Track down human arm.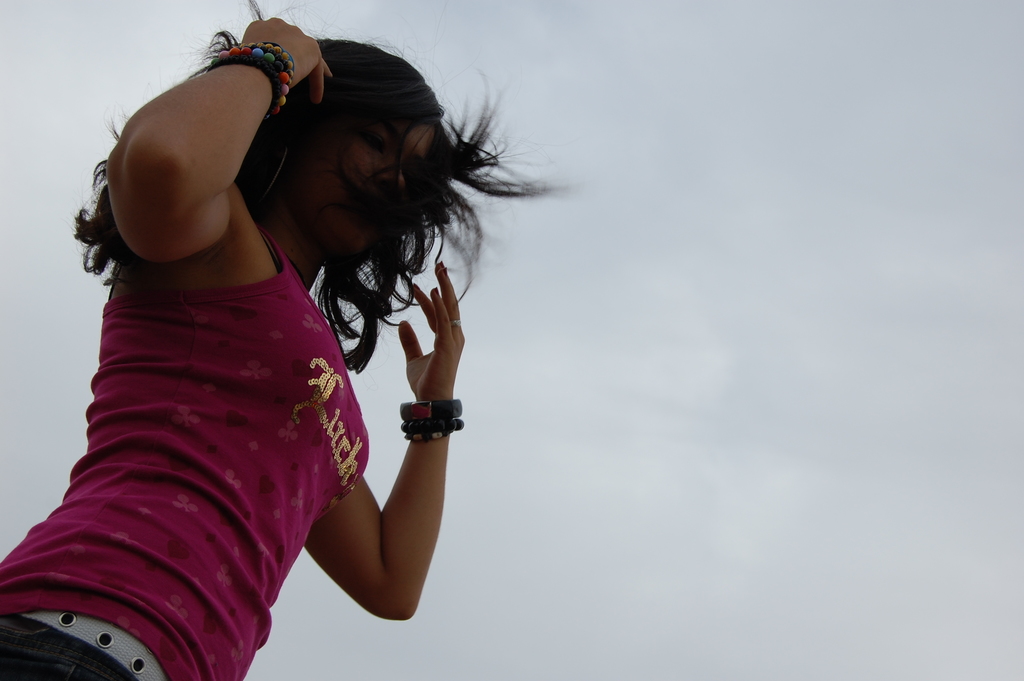
Tracked to x1=294 y1=256 x2=469 y2=622.
